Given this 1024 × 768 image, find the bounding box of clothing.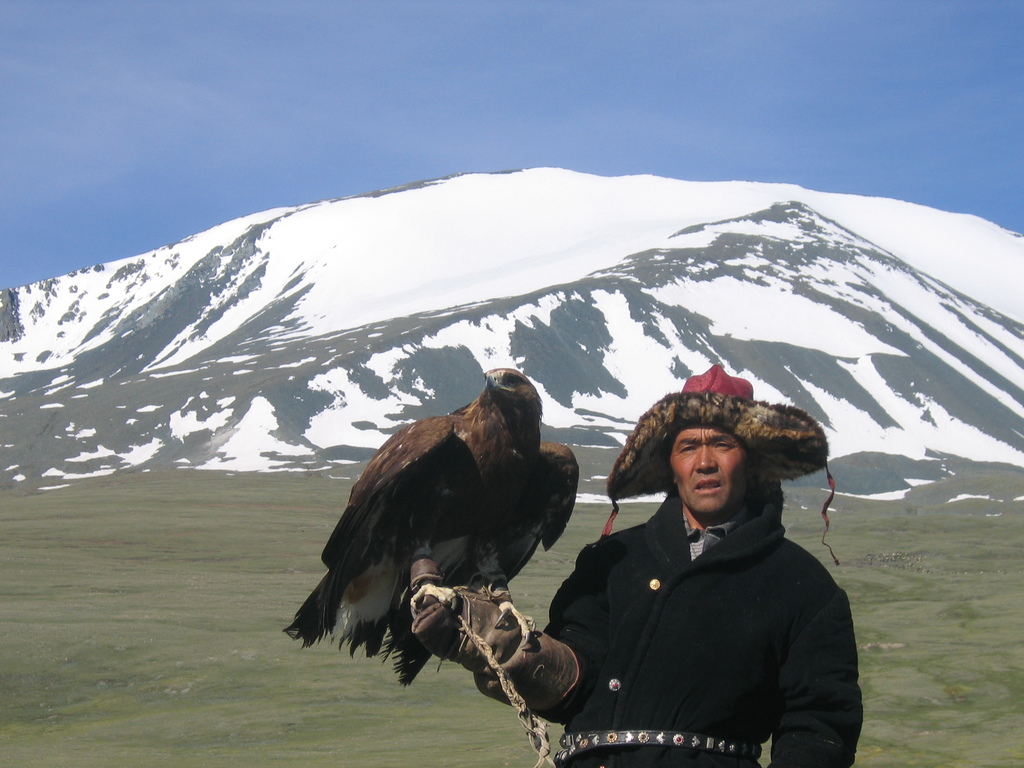
526,397,876,760.
